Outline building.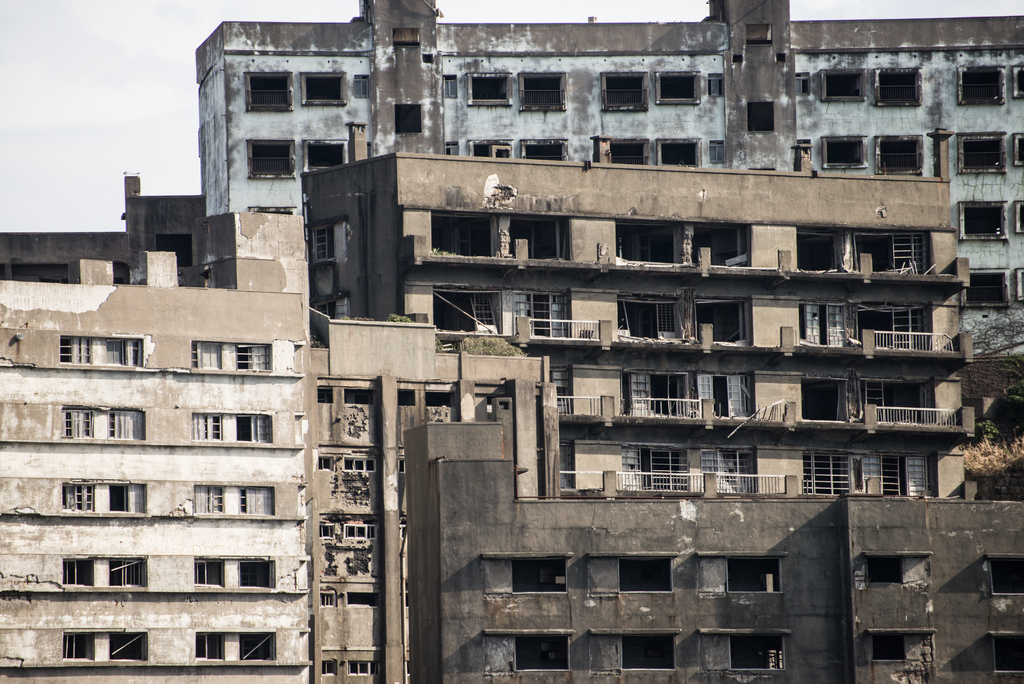
Outline: 307,305,561,683.
